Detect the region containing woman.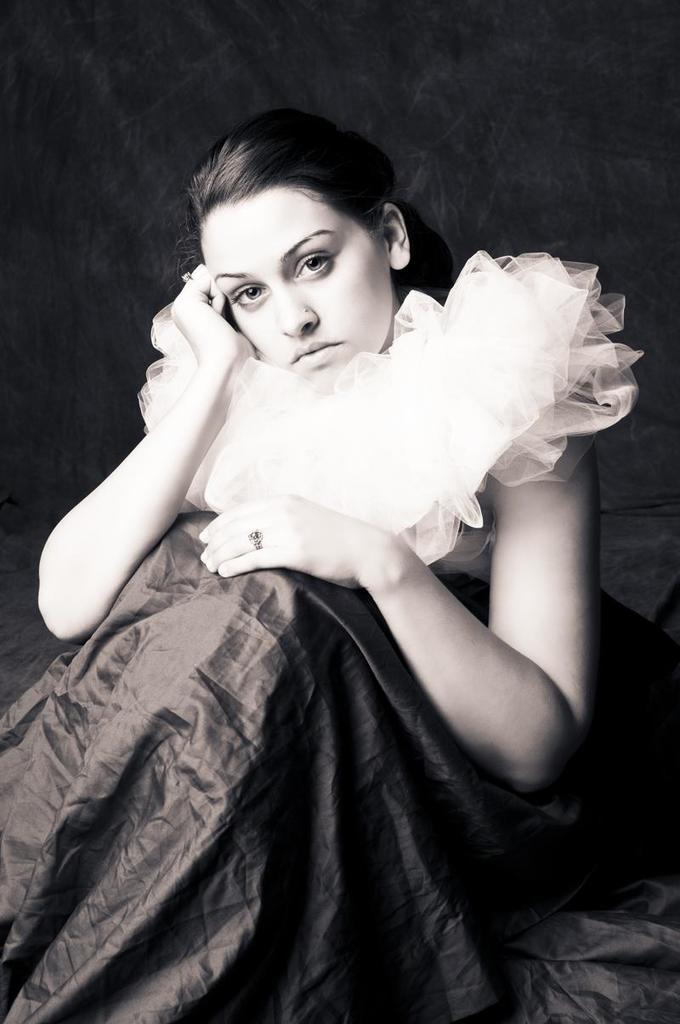
30 95 628 981.
